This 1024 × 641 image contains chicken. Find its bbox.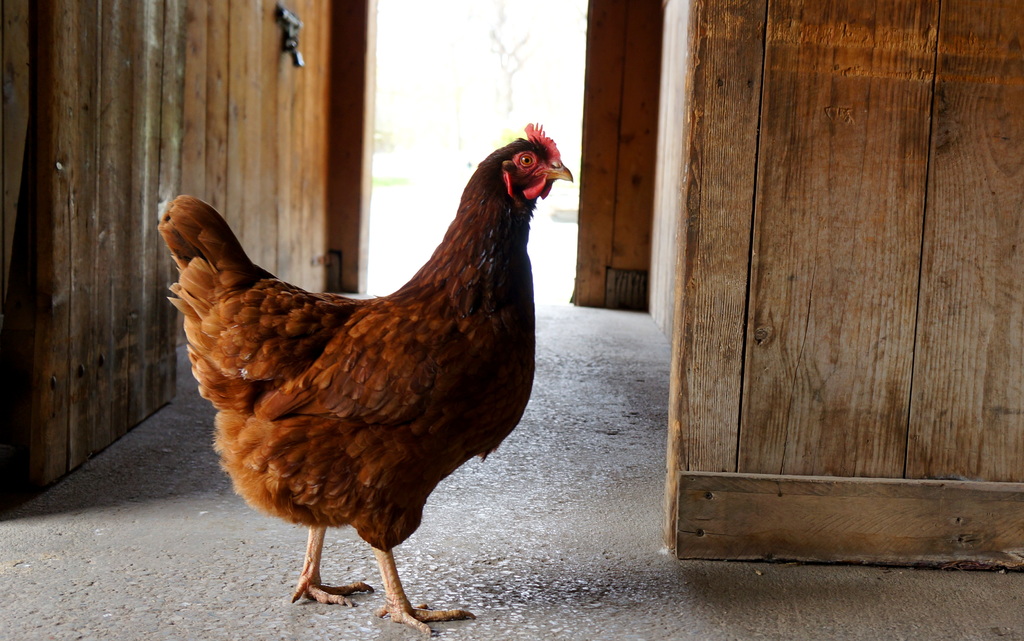
box=[157, 122, 580, 635].
